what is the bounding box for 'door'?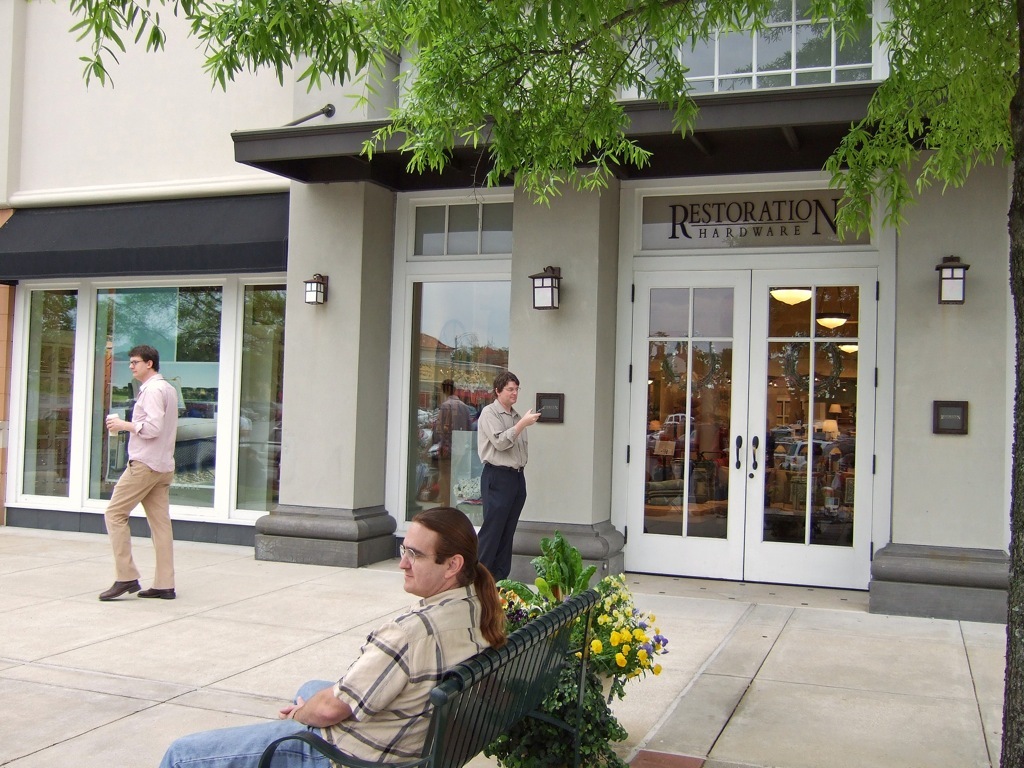
601, 180, 892, 582.
